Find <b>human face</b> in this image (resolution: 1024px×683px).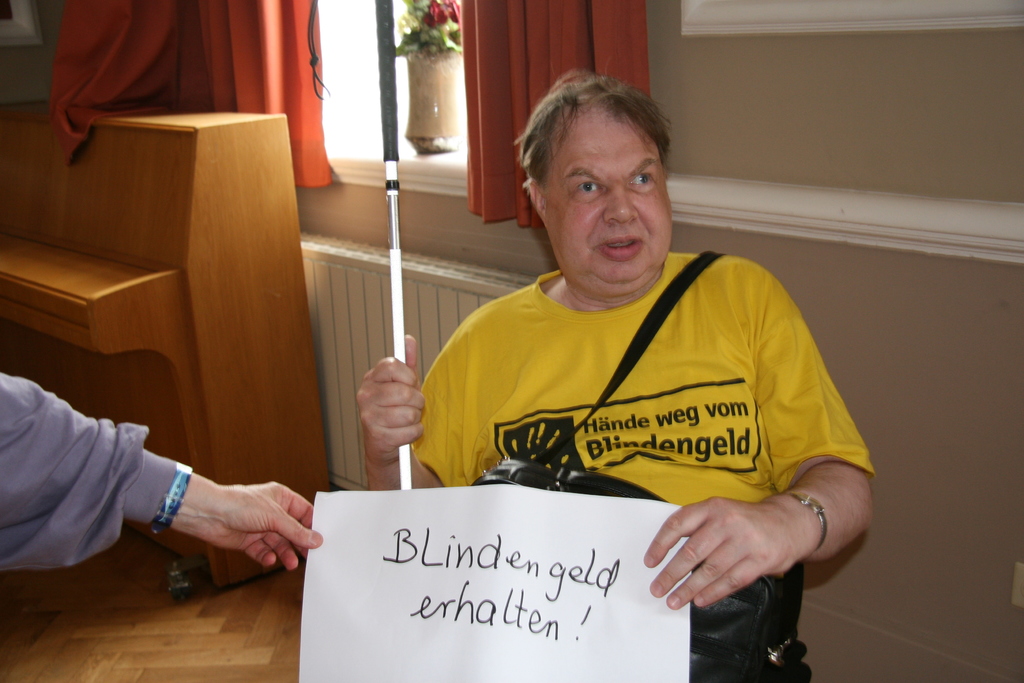
locate(539, 94, 670, 282).
